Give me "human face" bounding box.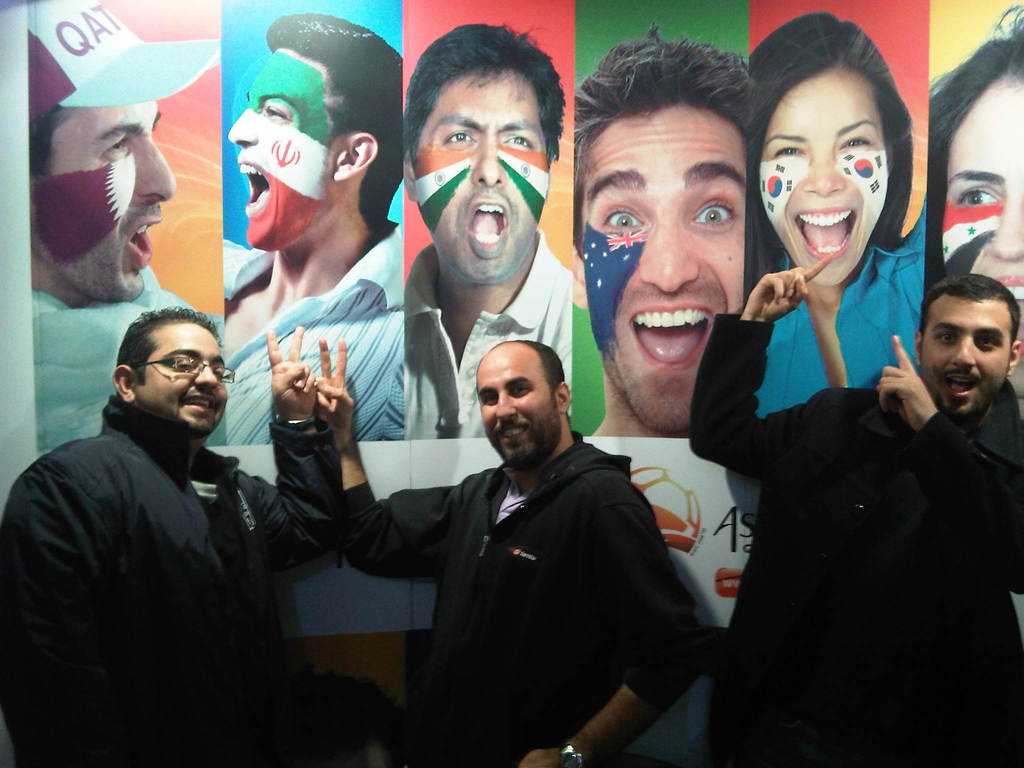
box(942, 69, 1023, 353).
